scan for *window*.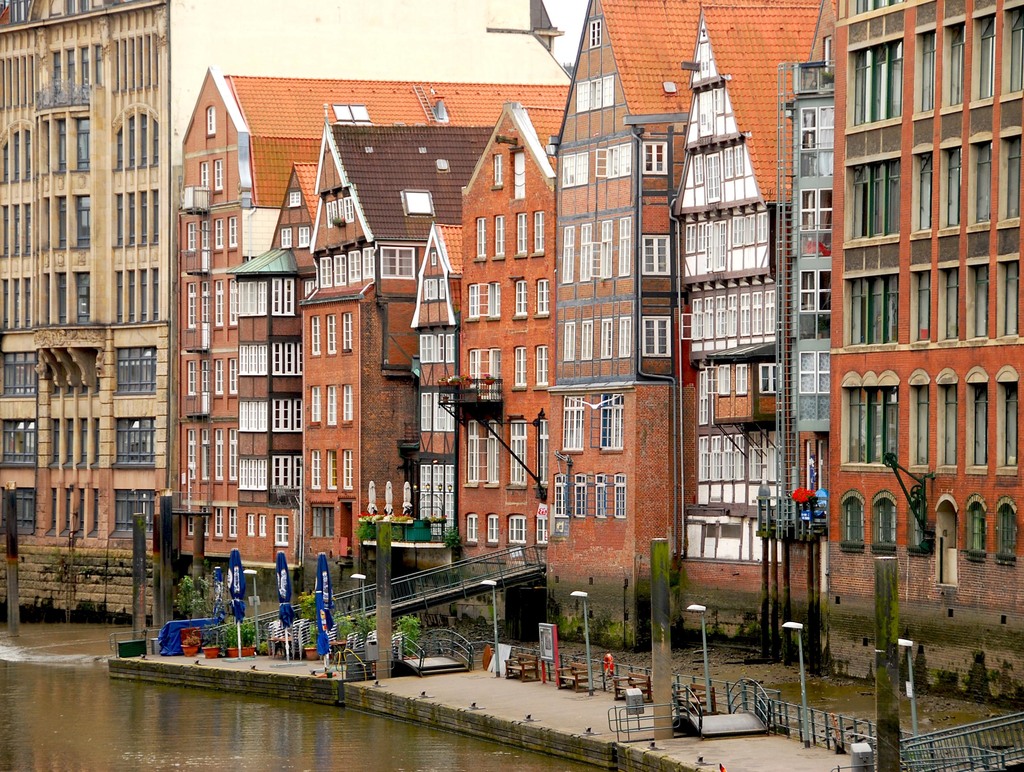
Scan result: {"x1": 705, "y1": 151, "x2": 719, "y2": 200}.
